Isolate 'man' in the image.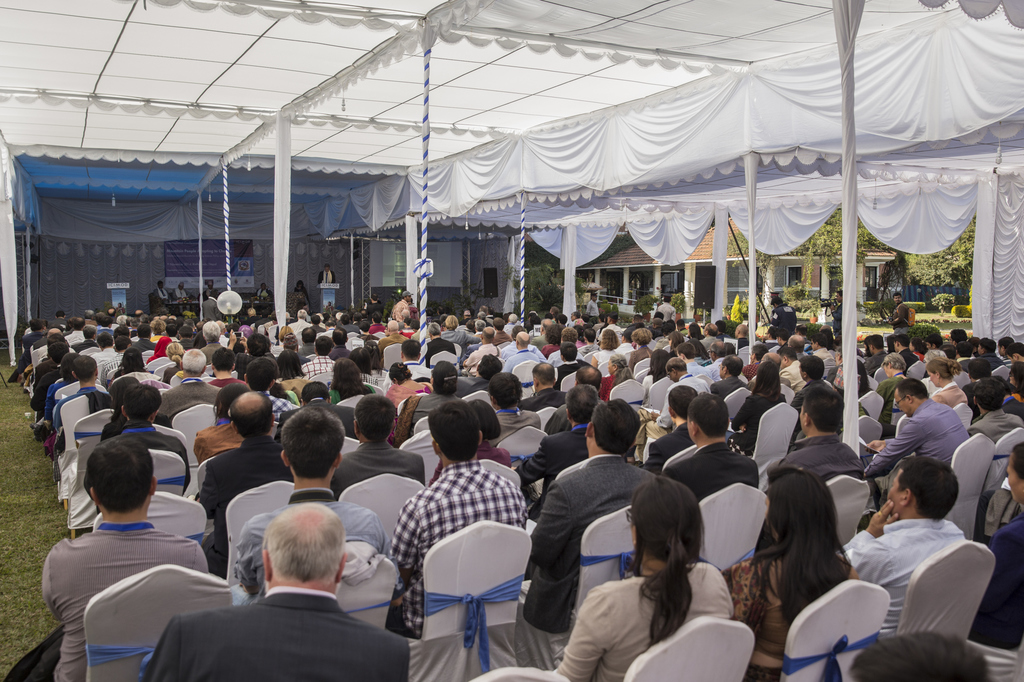
Isolated region: [520,383,598,521].
